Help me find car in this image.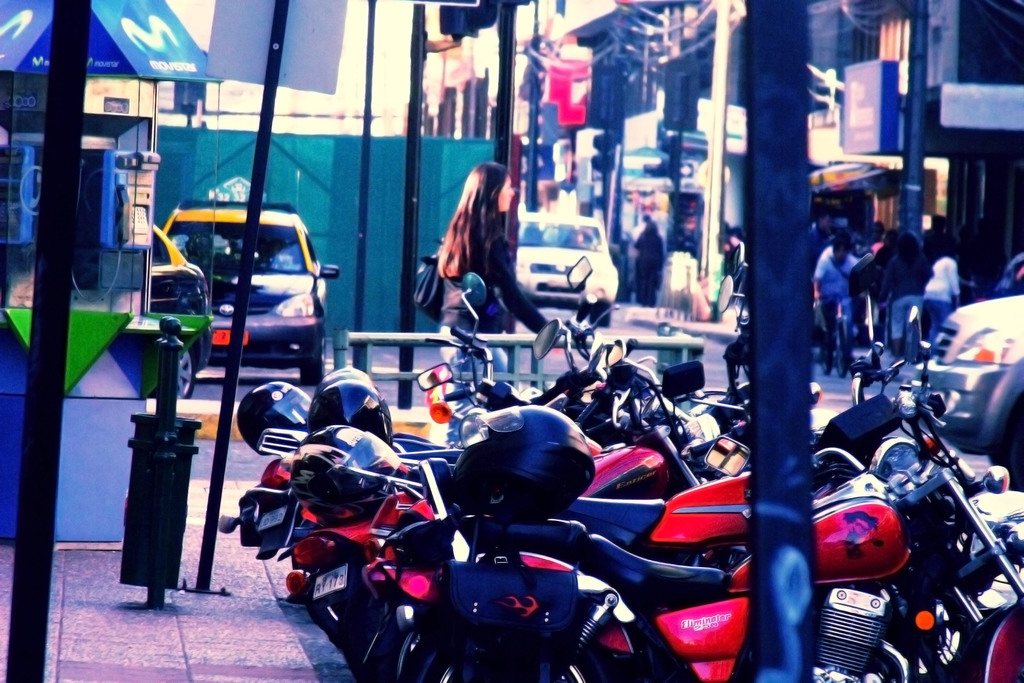
Found it: (197, 210, 344, 406).
